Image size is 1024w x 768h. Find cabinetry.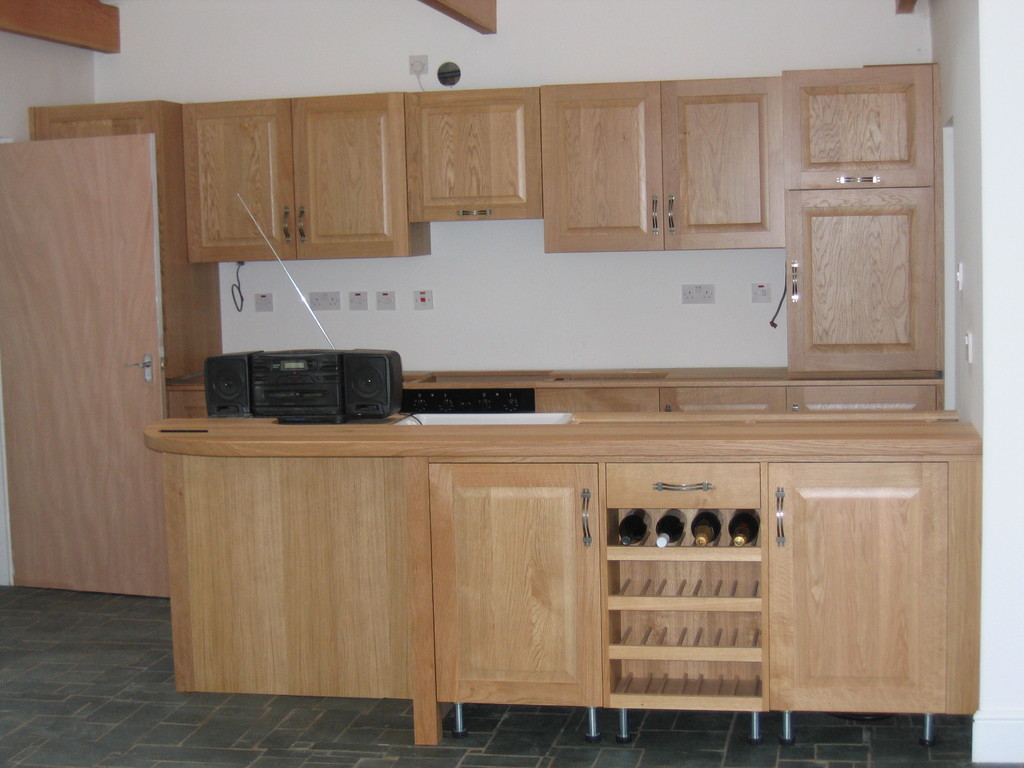
429, 465, 604, 708.
